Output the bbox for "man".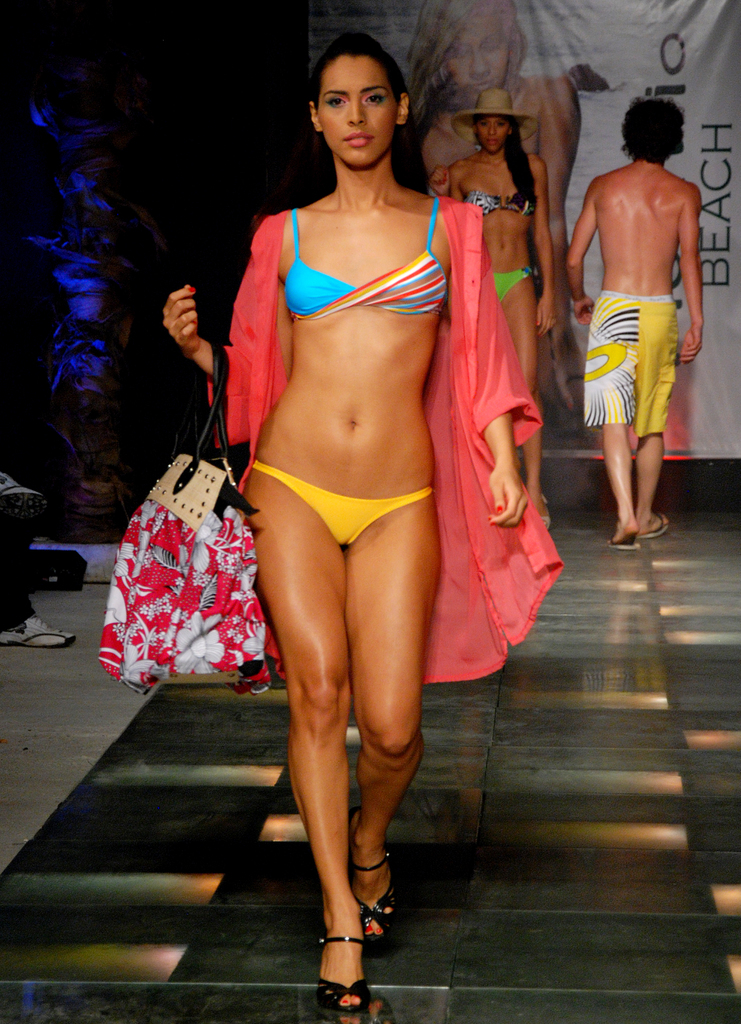
557 103 710 556.
